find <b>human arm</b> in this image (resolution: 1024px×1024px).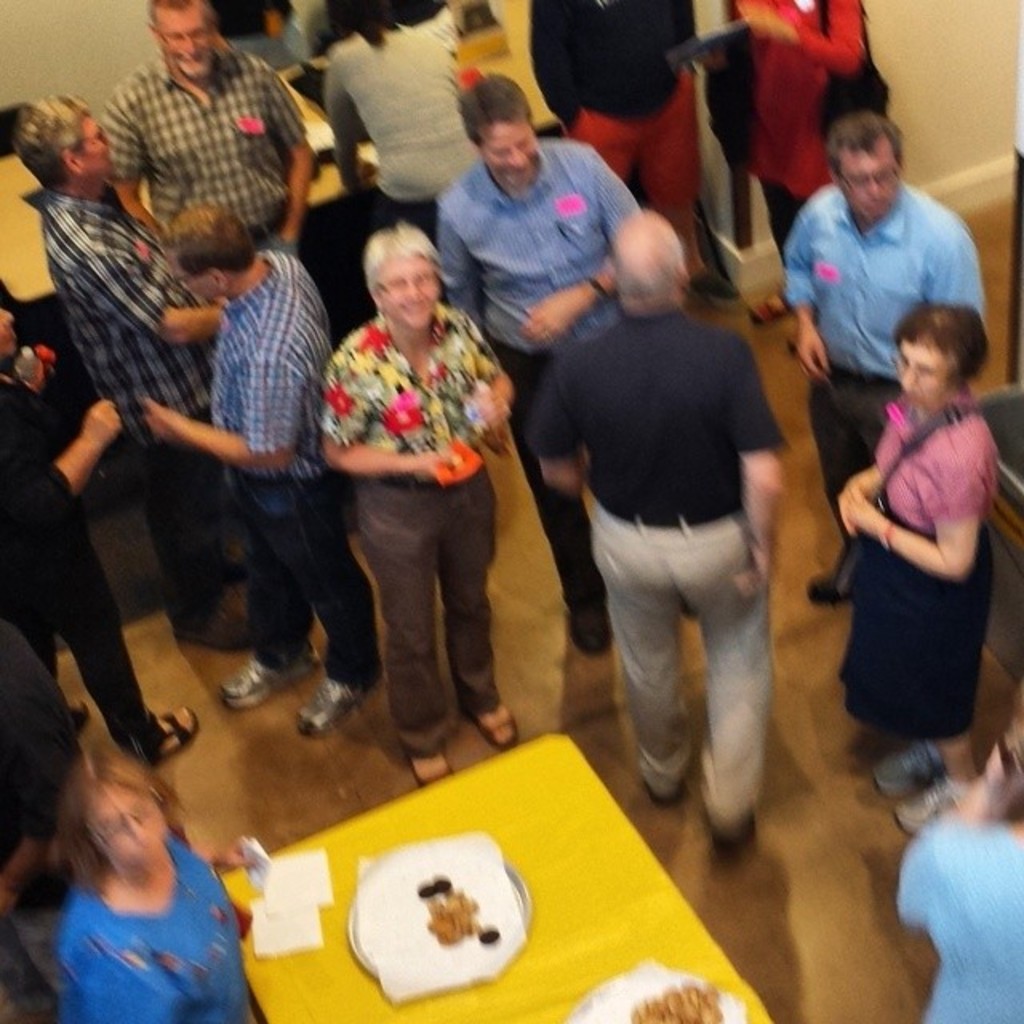
266,74,320,254.
